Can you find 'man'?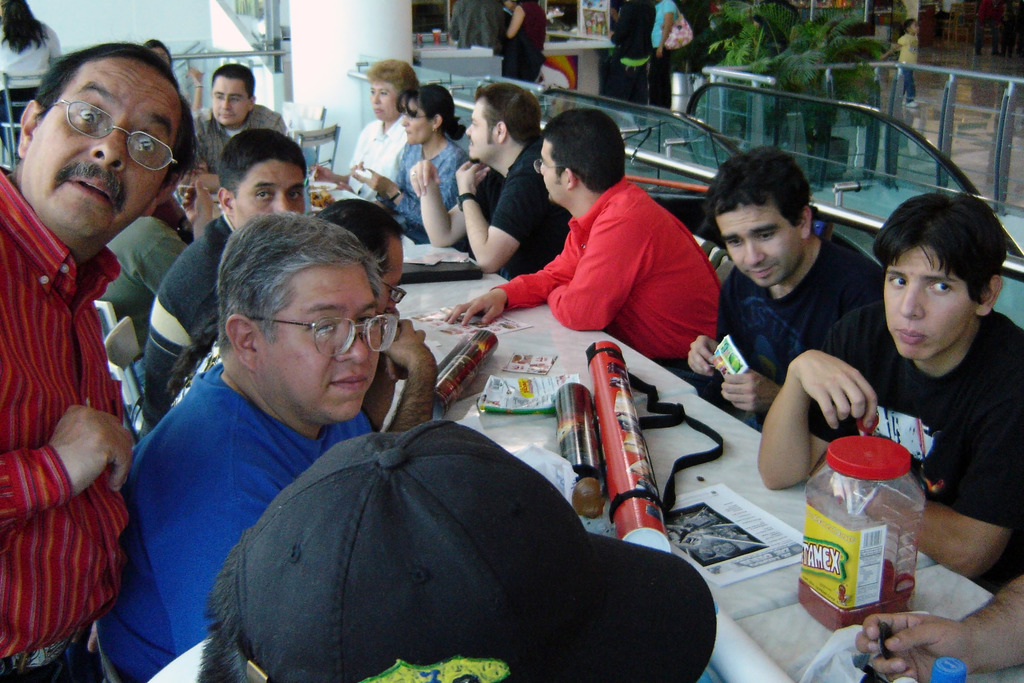
Yes, bounding box: BBox(99, 212, 403, 682).
